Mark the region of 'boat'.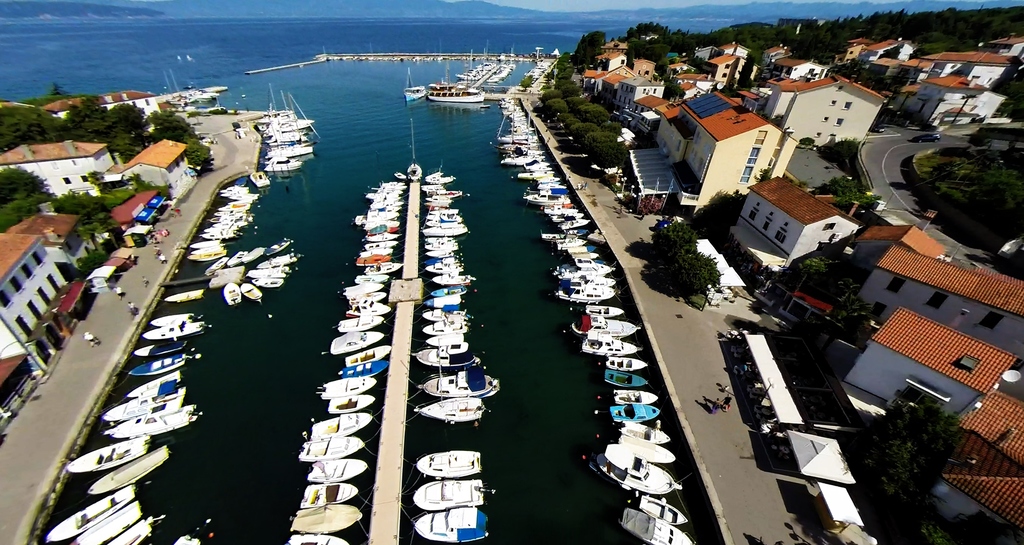
Region: (426,334,465,345).
